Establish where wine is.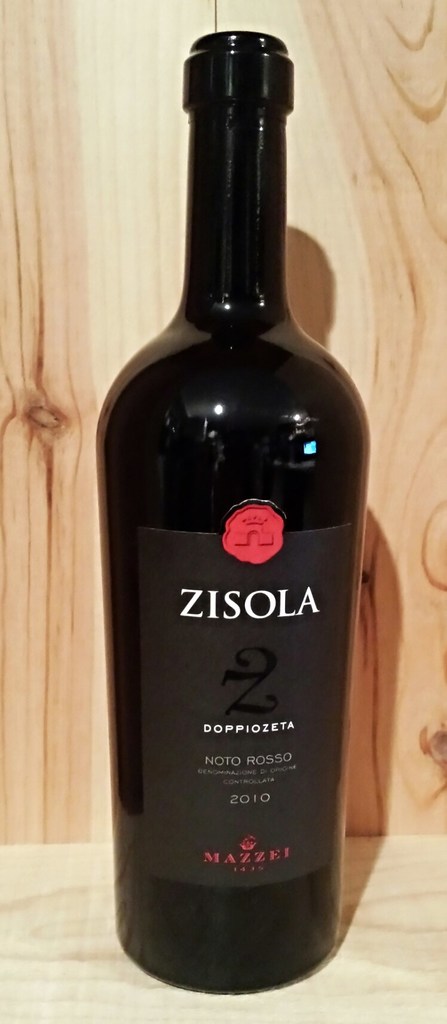
Established at 90 22 371 1002.
